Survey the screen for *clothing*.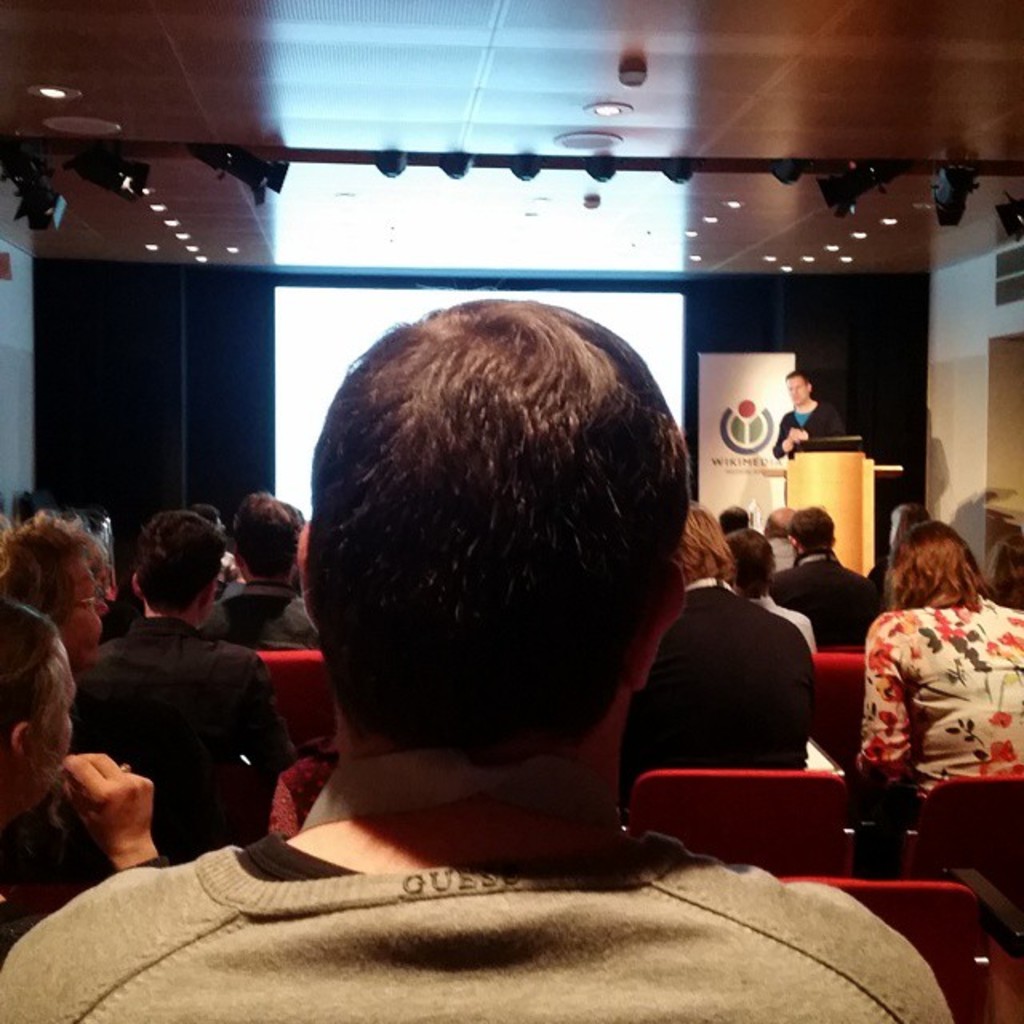
Survey found: Rect(862, 555, 890, 590).
